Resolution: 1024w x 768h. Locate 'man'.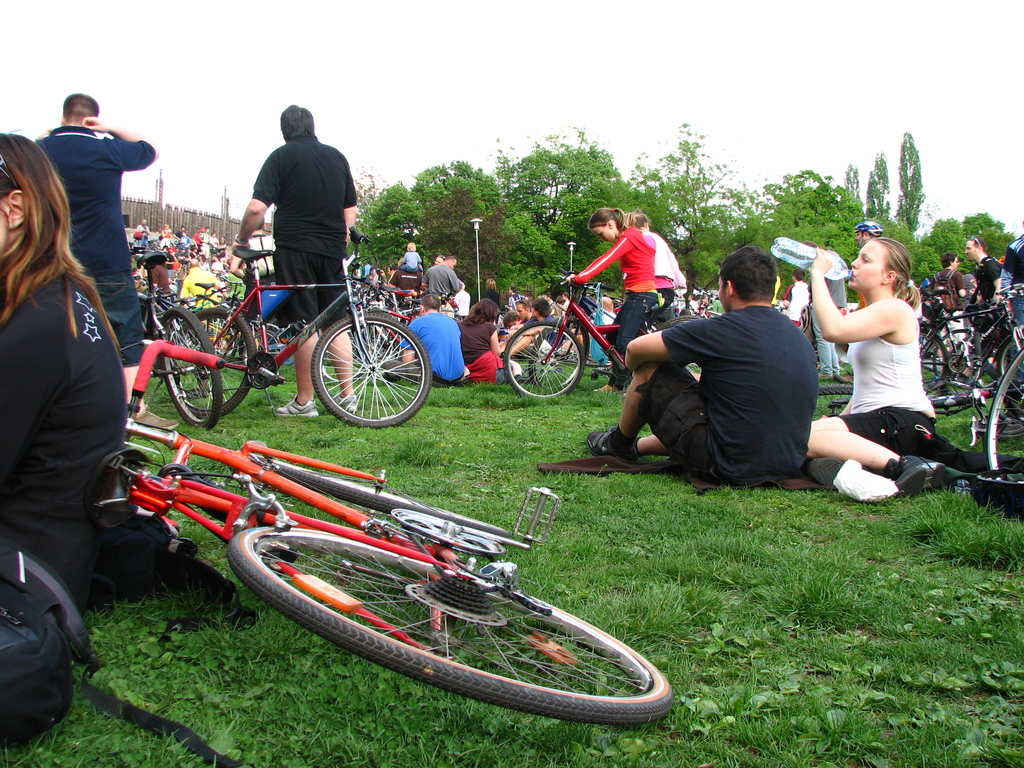
<bbox>929, 253, 968, 342</bbox>.
